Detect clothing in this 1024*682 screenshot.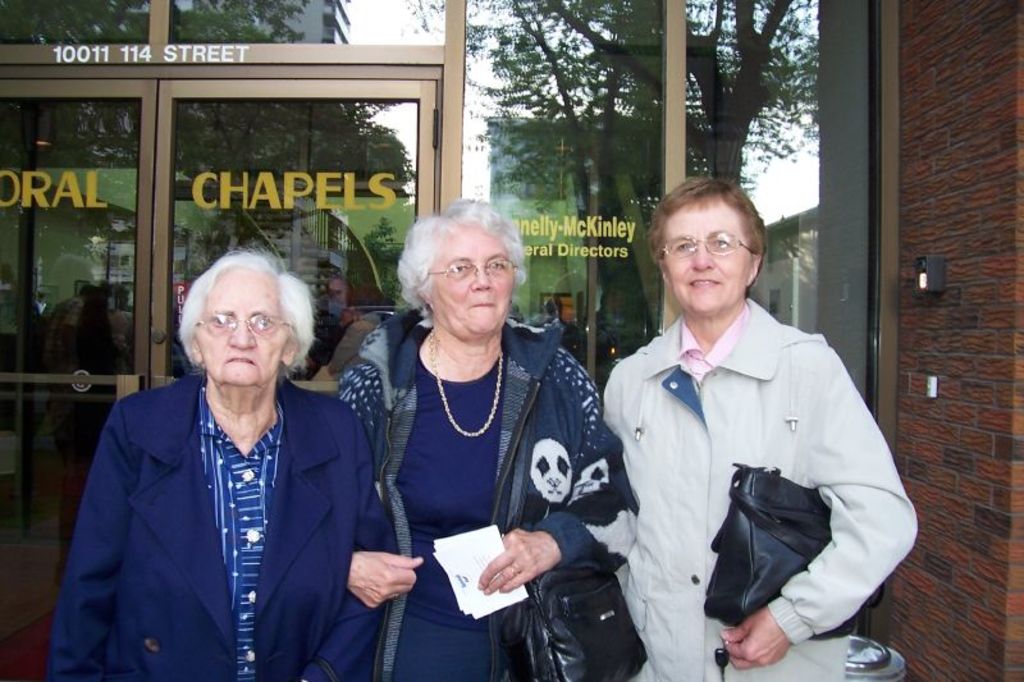
Detection: <bbox>332, 312, 635, 681</bbox>.
